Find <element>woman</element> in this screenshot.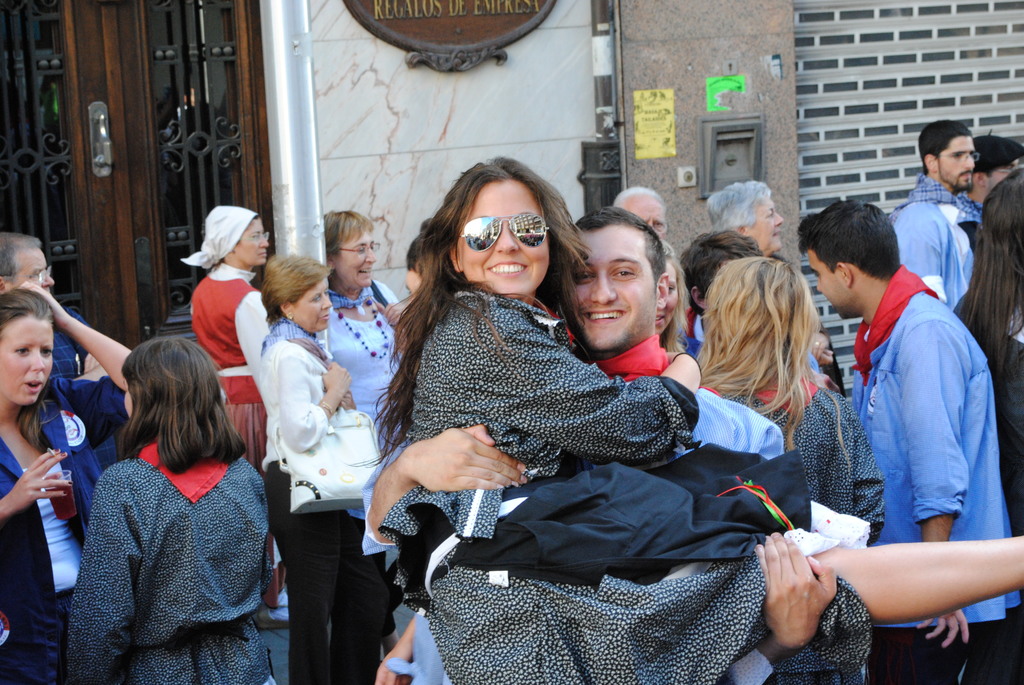
The bounding box for <element>woman</element> is 692 246 886 684.
